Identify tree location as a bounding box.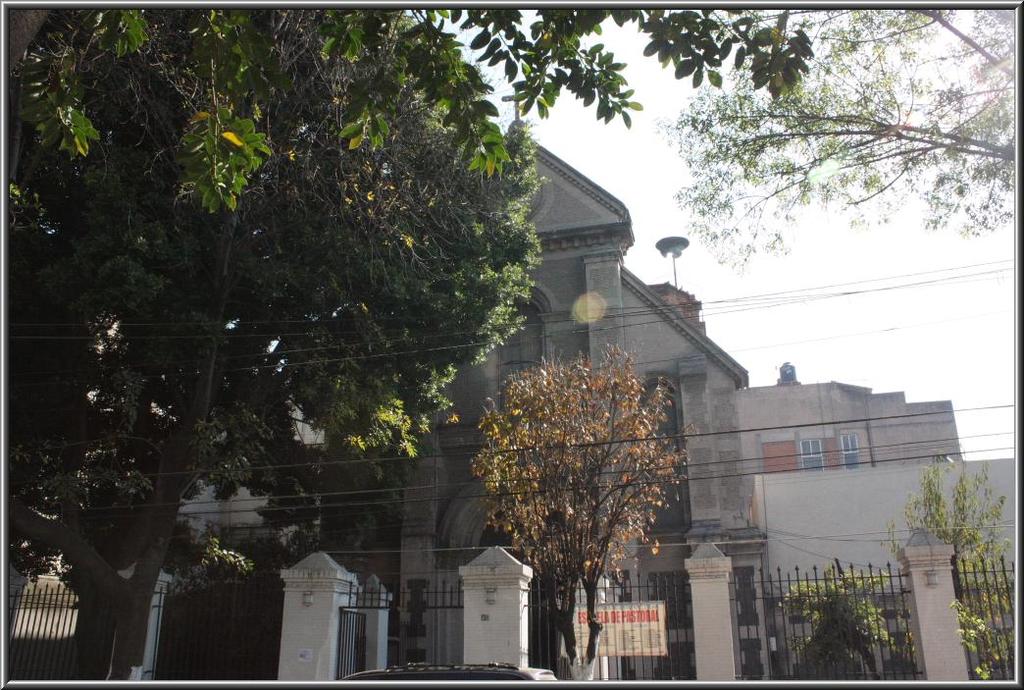
894/434/1013/683.
